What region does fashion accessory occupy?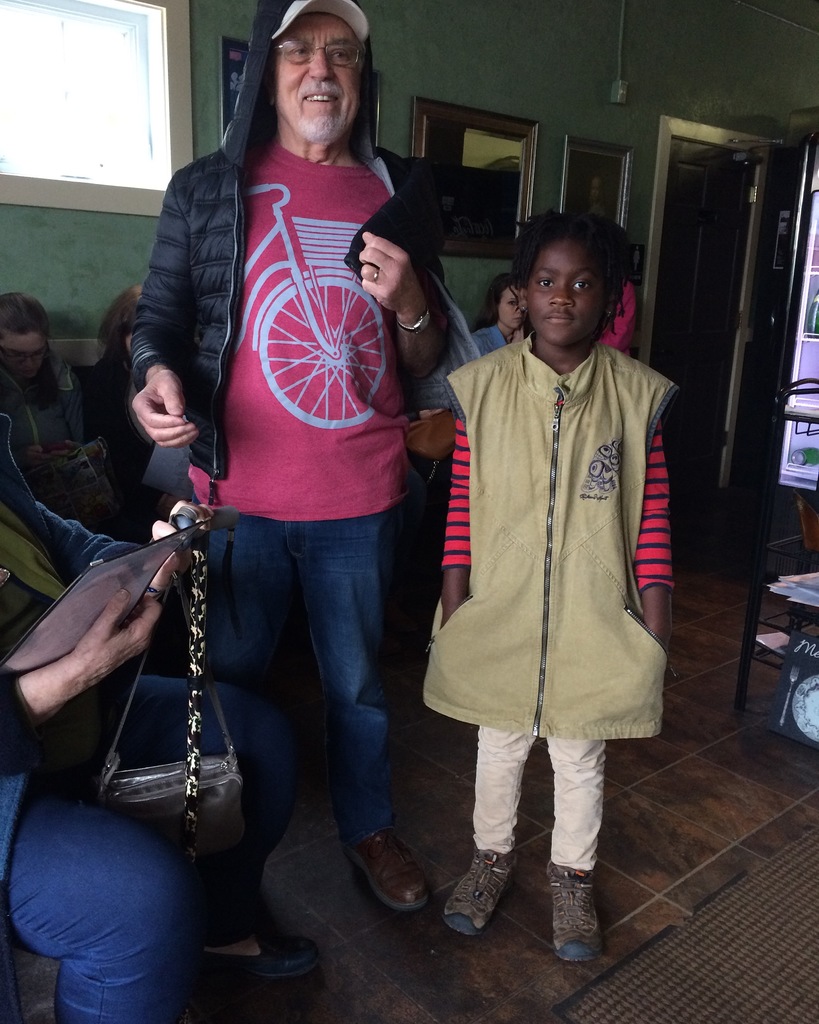
l=270, t=0, r=370, b=42.
